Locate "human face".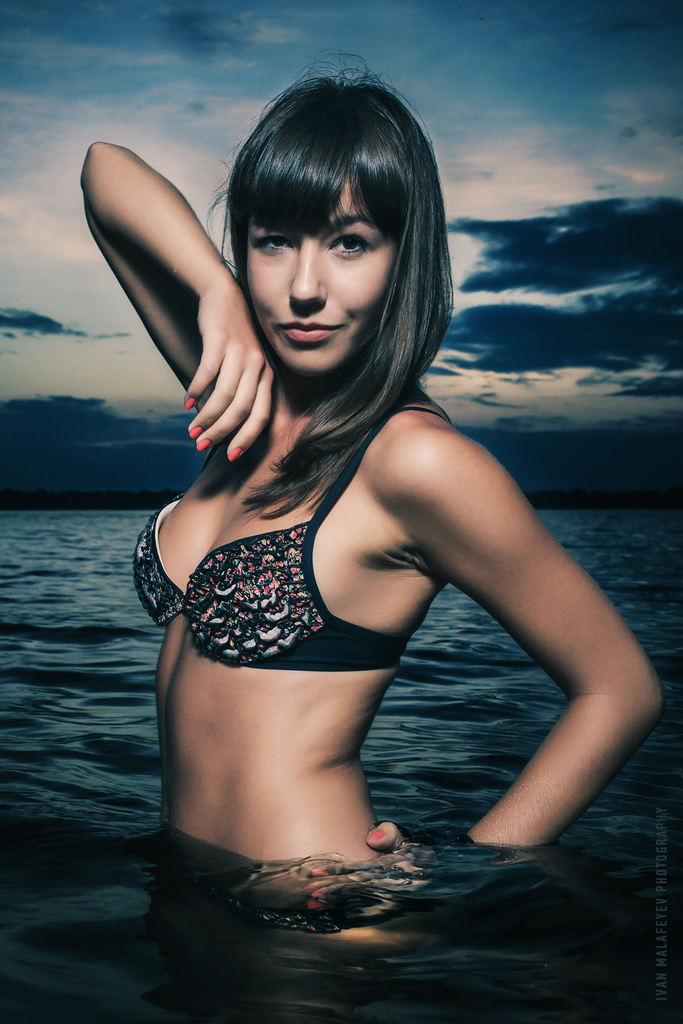
Bounding box: box(238, 168, 399, 378).
